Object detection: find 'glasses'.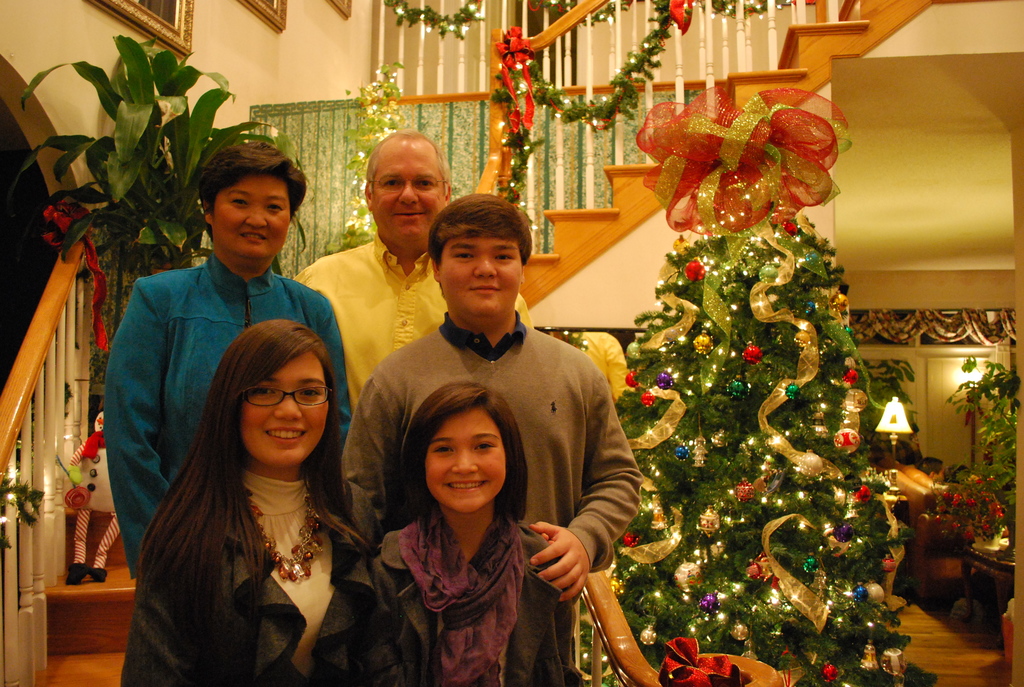
237, 384, 332, 409.
